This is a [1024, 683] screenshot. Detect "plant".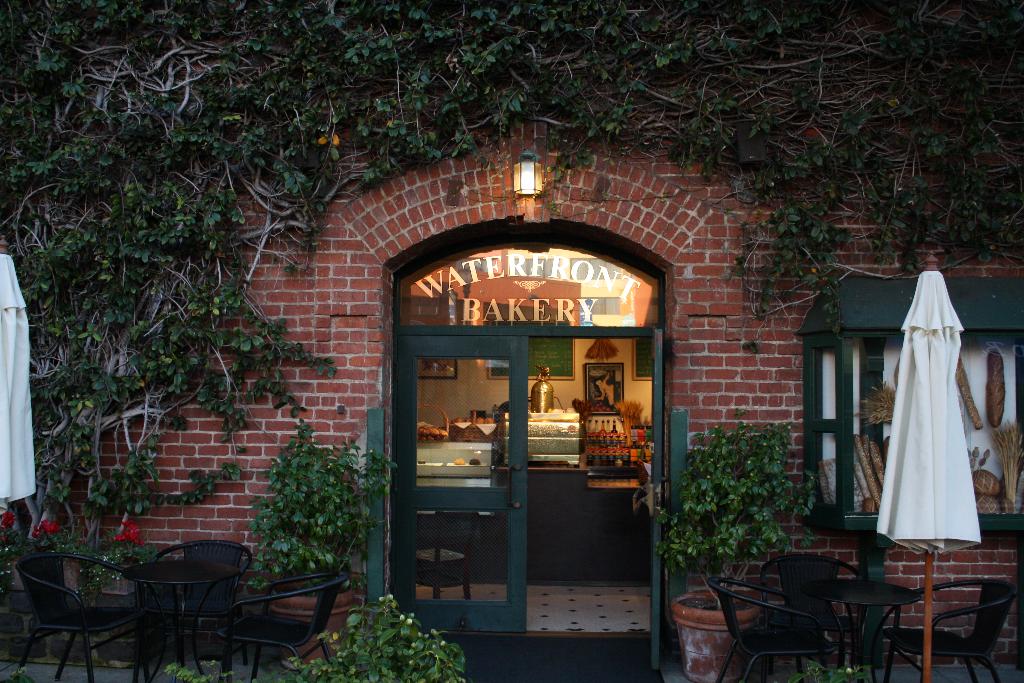
268:580:470:681.
